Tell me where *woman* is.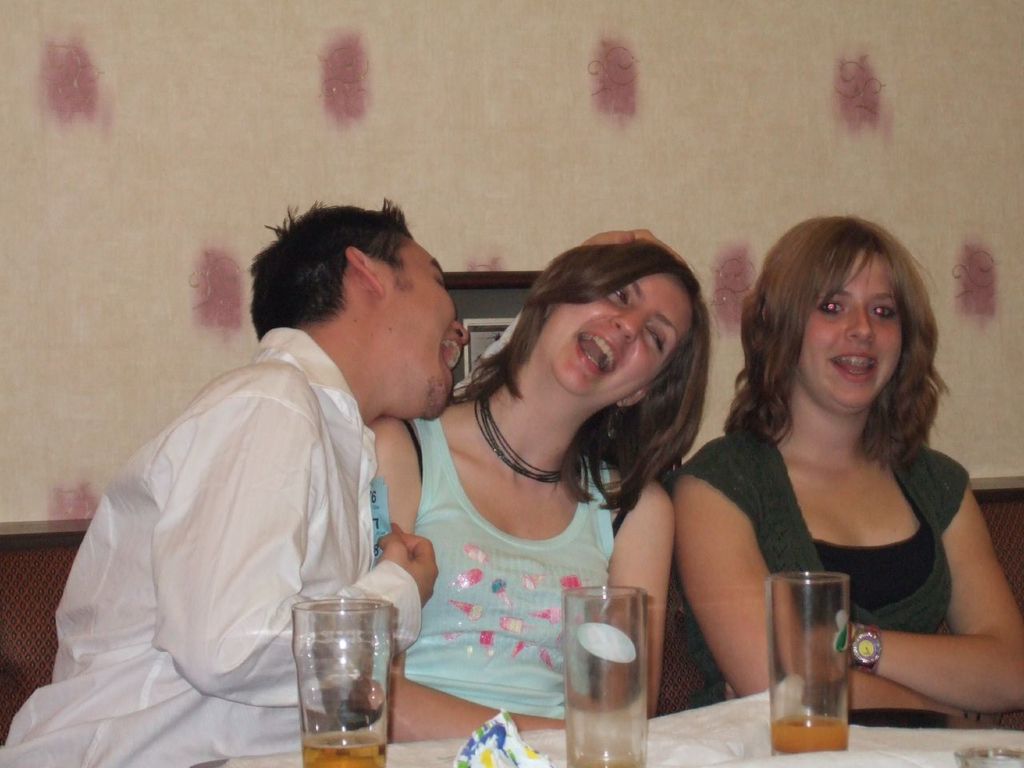
*woman* is at (679,207,1017,734).
